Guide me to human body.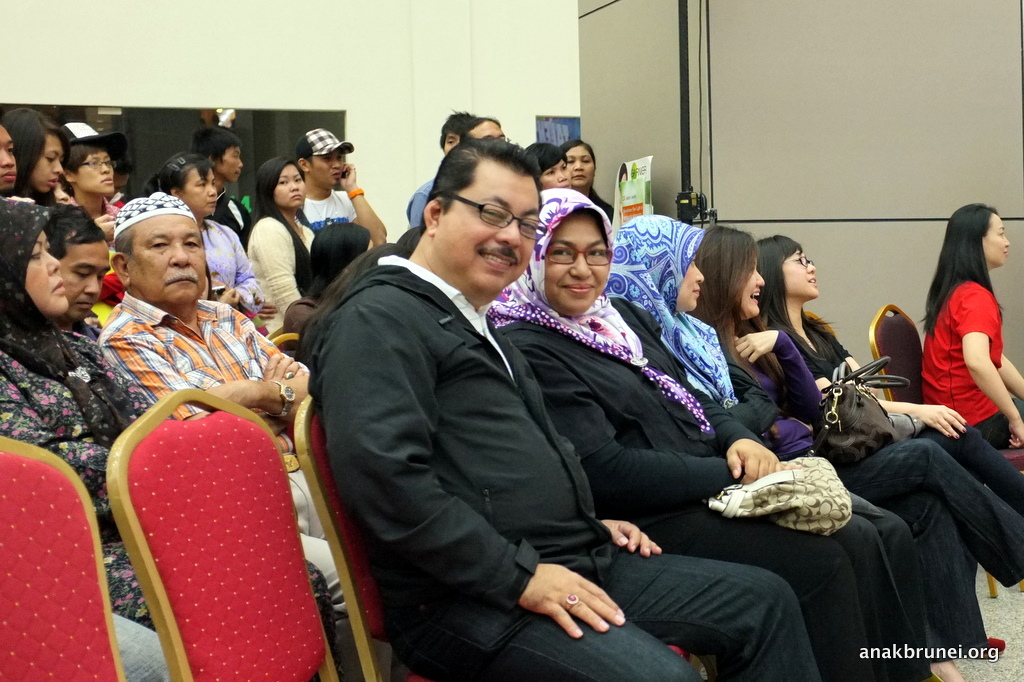
Guidance: x1=0, y1=95, x2=80, y2=215.
